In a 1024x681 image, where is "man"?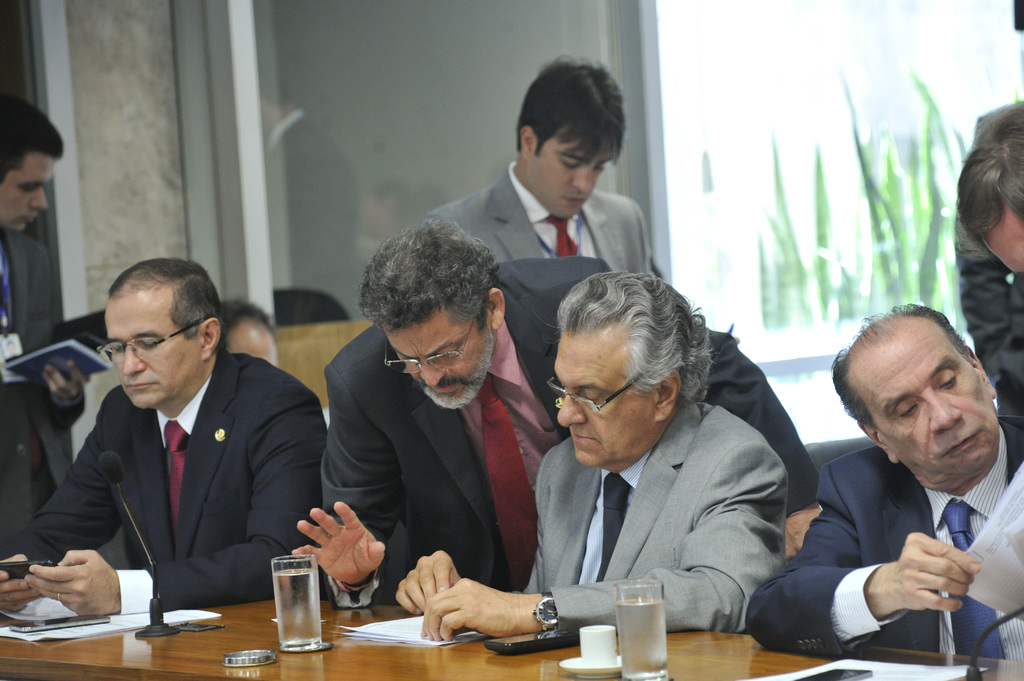
region(287, 216, 818, 613).
